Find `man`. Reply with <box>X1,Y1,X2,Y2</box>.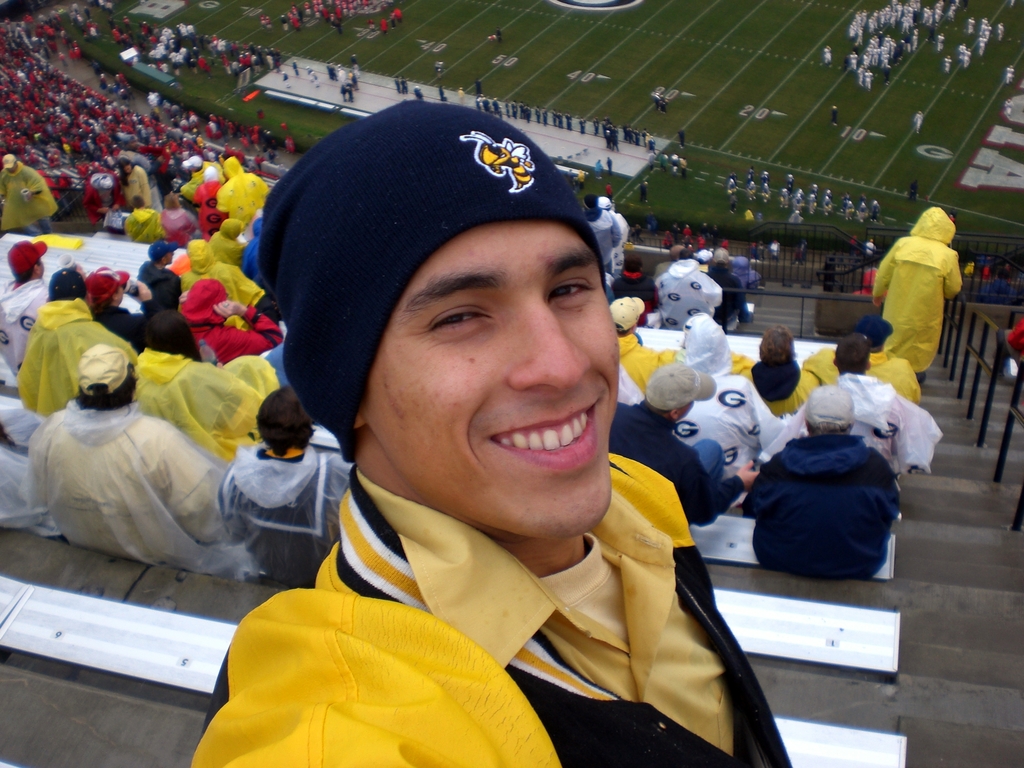
<box>870,211,966,380</box>.
